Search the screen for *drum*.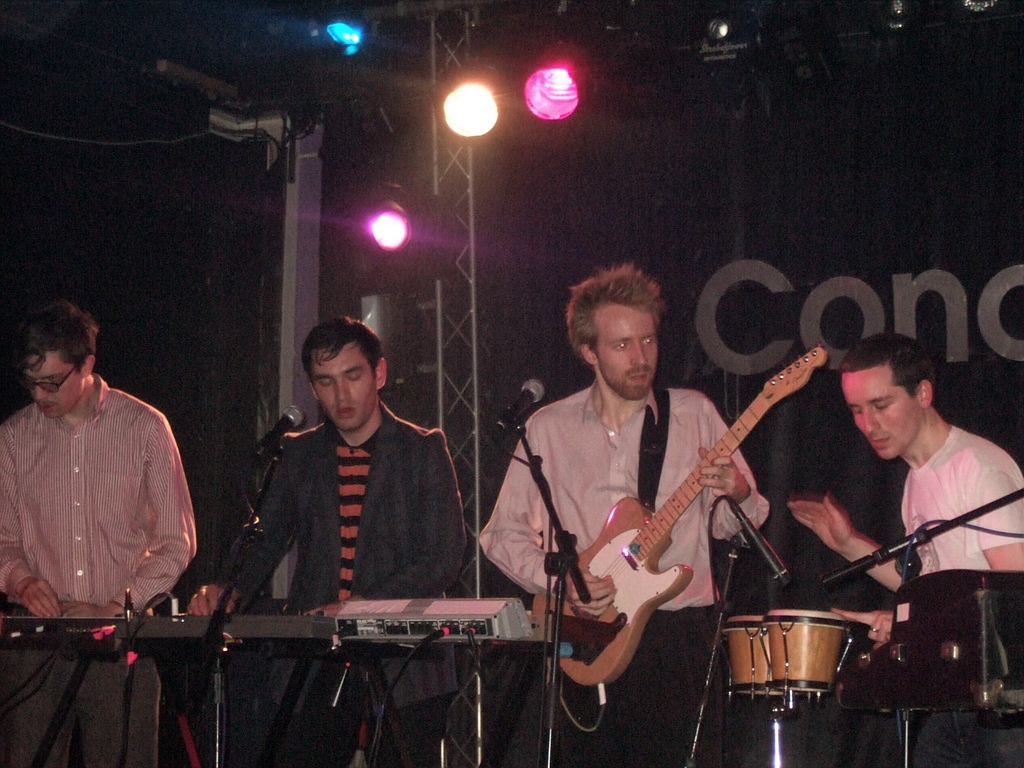
Found at 716/614/781/708.
